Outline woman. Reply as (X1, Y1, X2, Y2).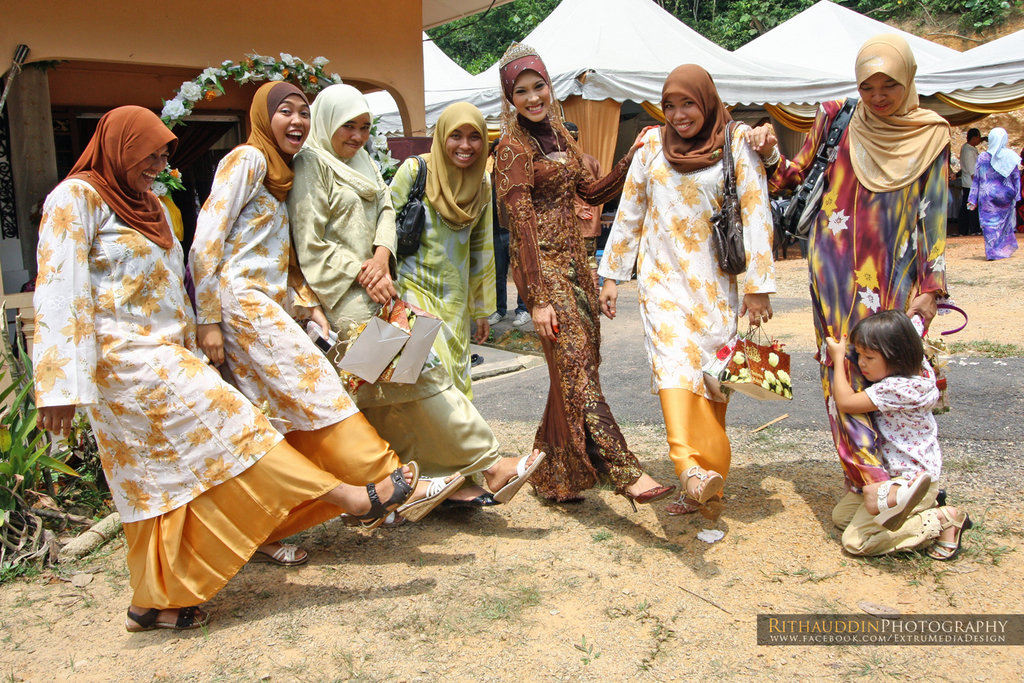
(353, 98, 503, 405).
